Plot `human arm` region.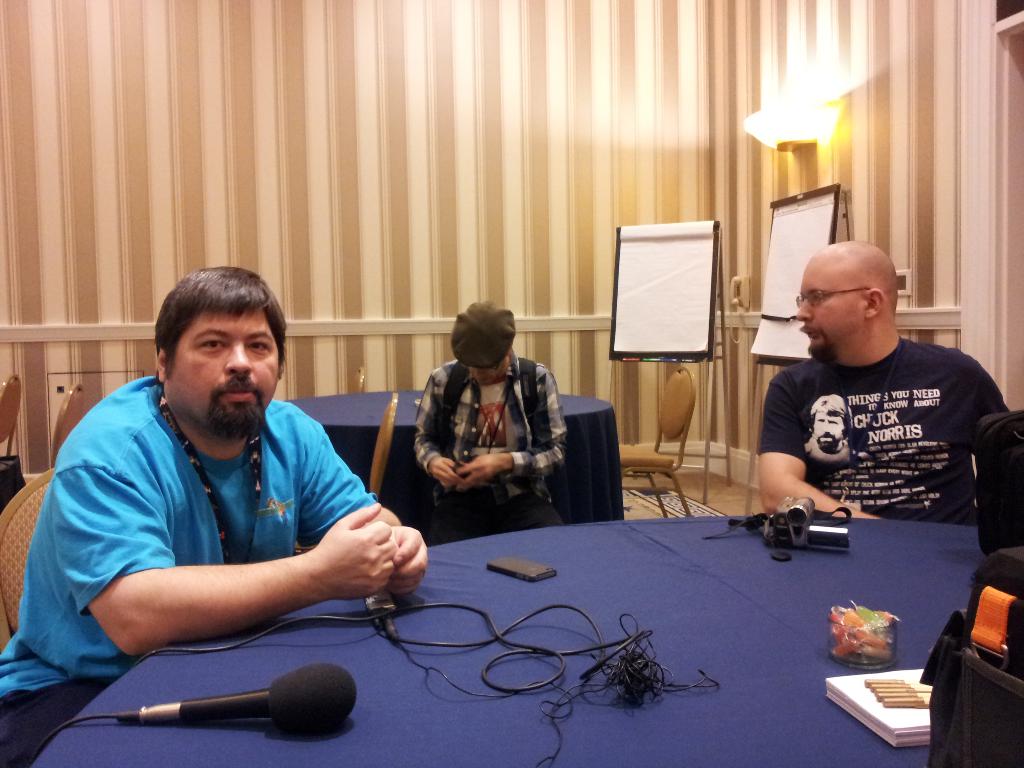
Plotted at (454,364,571,492).
